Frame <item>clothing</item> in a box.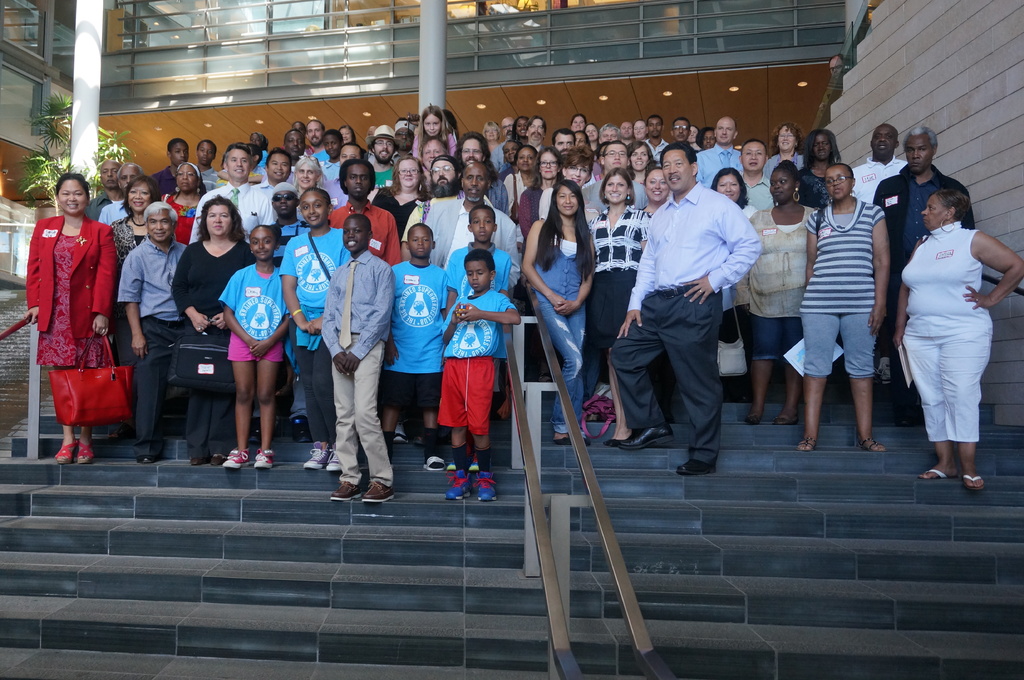
[left=434, top=191, right=515, bottom=256].
